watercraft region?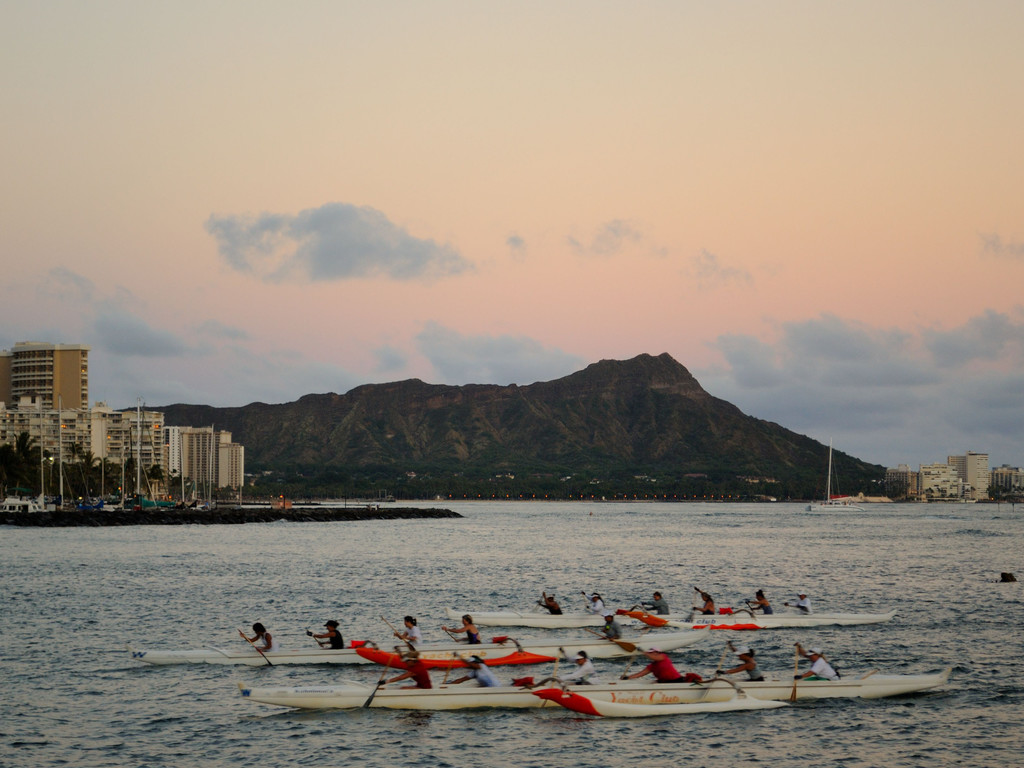
(x1=131, y1=623, x2=712, y2=669)
